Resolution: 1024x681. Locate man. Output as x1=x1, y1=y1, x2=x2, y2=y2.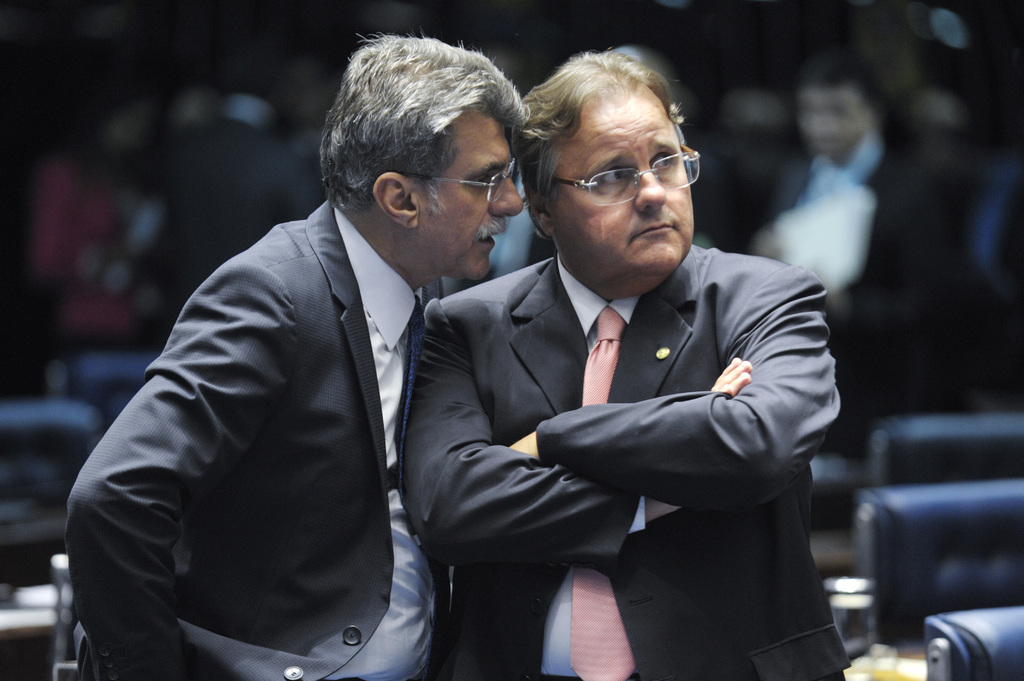
x1=399, y1=47, x2=852, y2=680.
